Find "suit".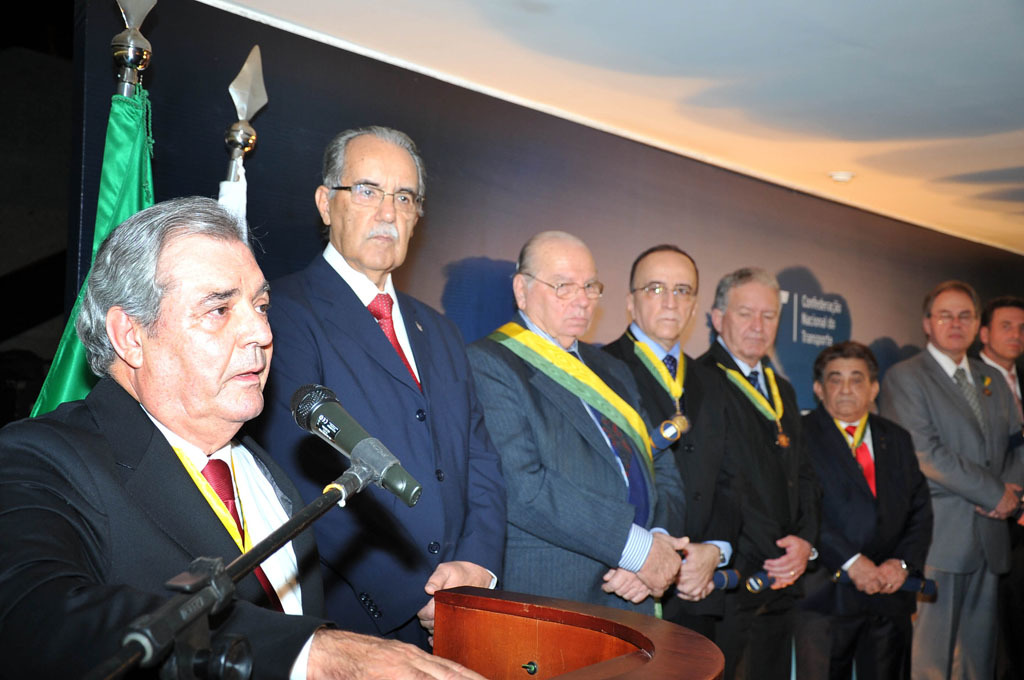
[x1=243, y1=238, x2=509, y2=655].
